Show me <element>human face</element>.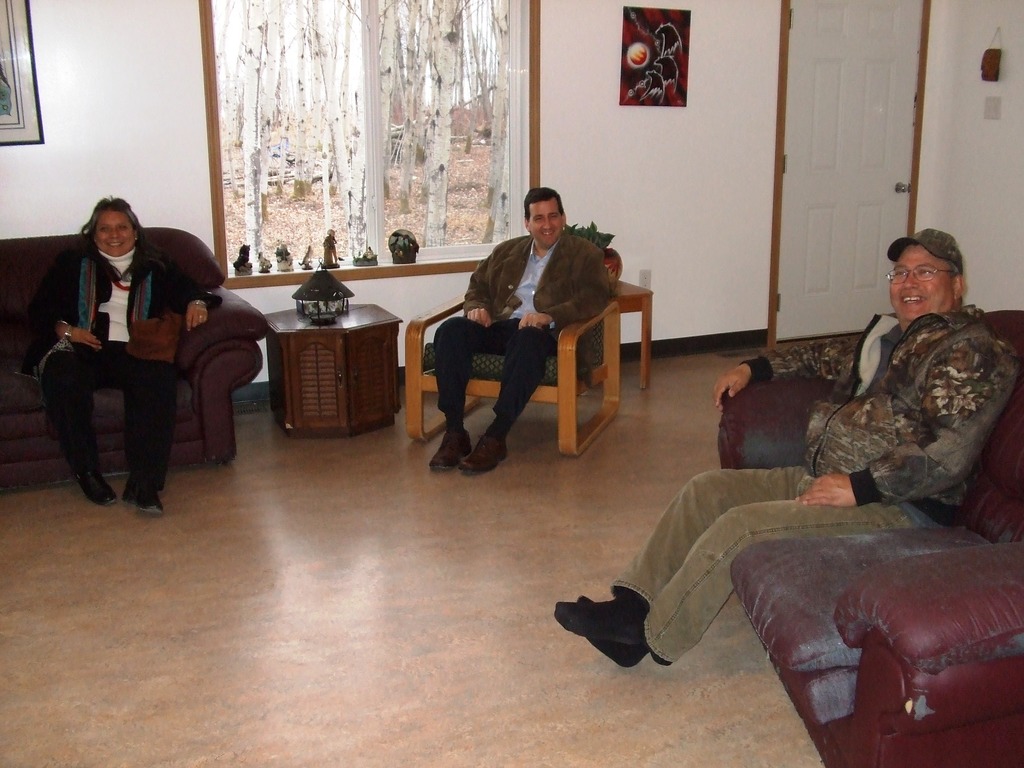
<element>human face</element> is here: (530,199,562,243).
